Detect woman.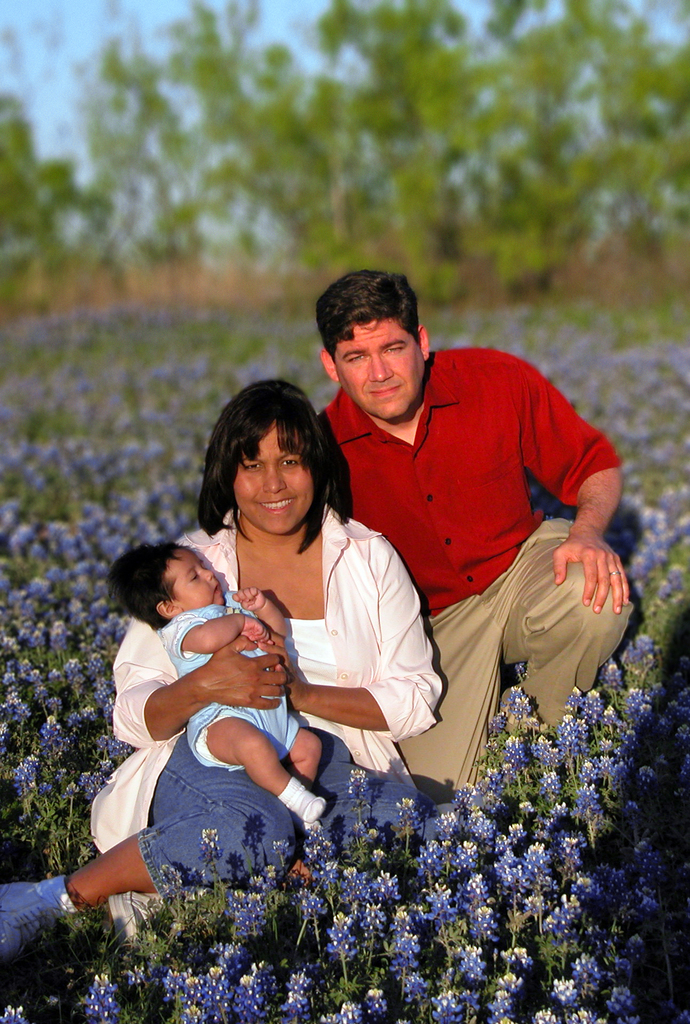
Detected at [x1=0, y1=378, x2=445, y2=963].
